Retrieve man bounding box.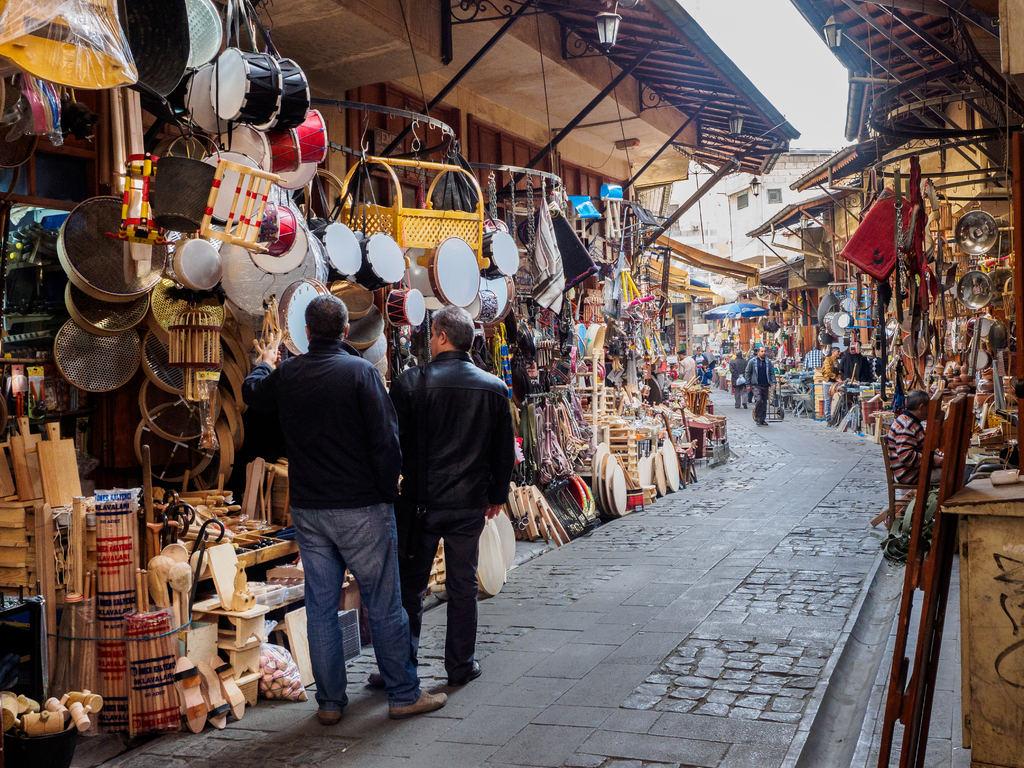
Bounding box: 676/349/698/386.
